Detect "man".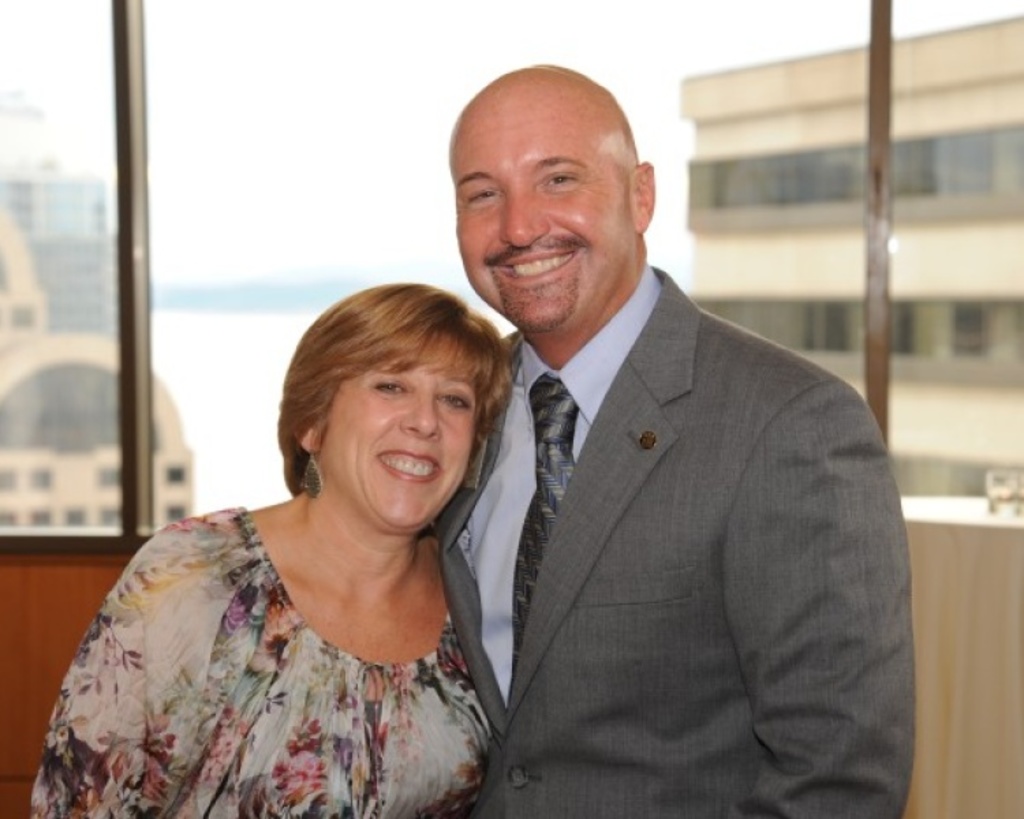
Detected at select_region(418, 89, 902, 818).
